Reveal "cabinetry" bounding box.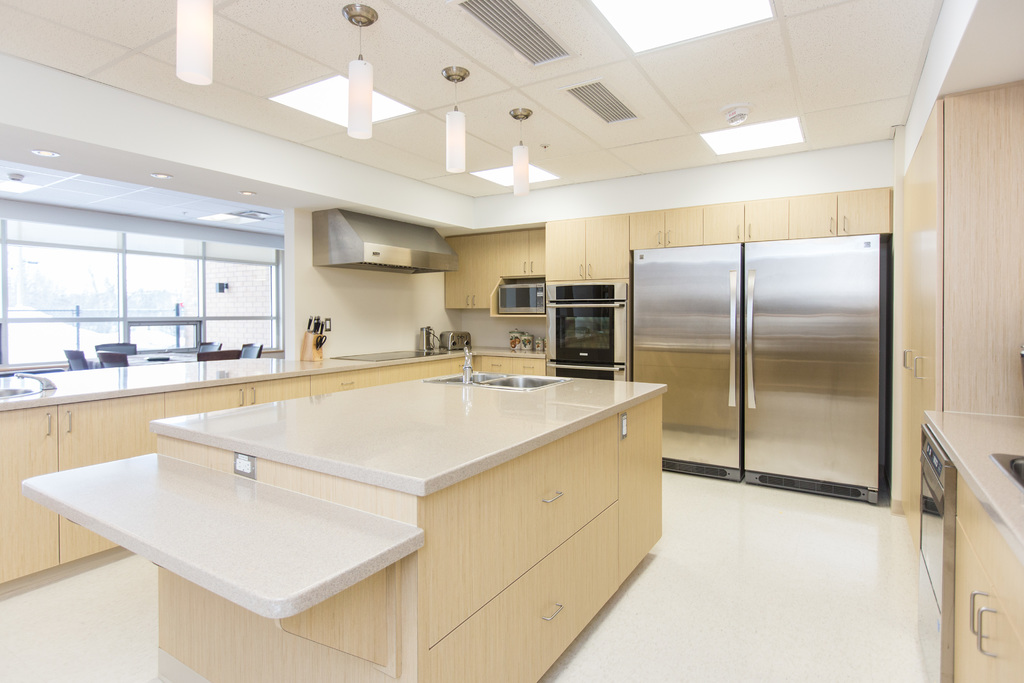
Revealed: <bbox>161, 371, 309, 417</bbox>.
